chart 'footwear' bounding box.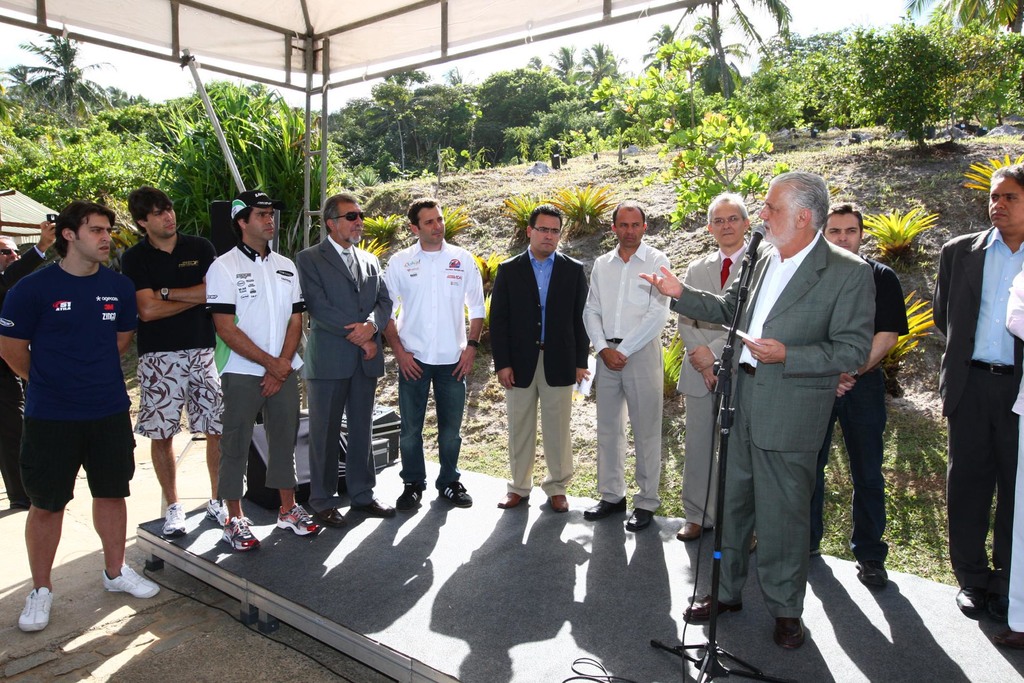
Charted: region(440, 478, 472, 513).
